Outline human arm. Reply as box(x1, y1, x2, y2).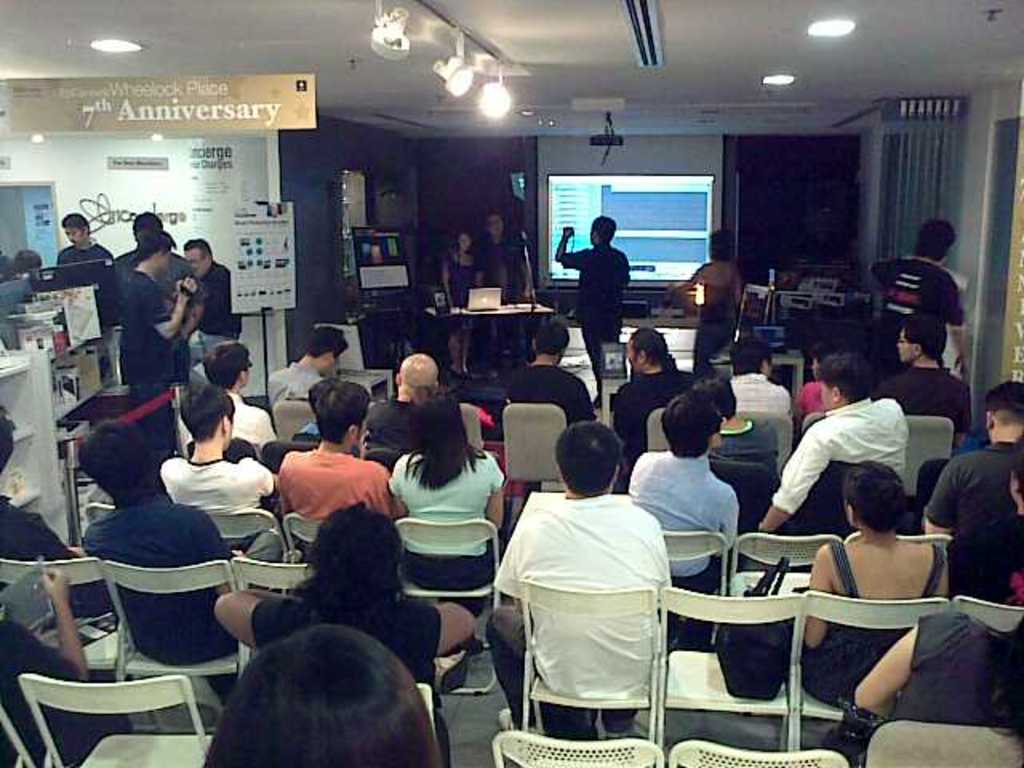
box(742, 422, 835, 530).
